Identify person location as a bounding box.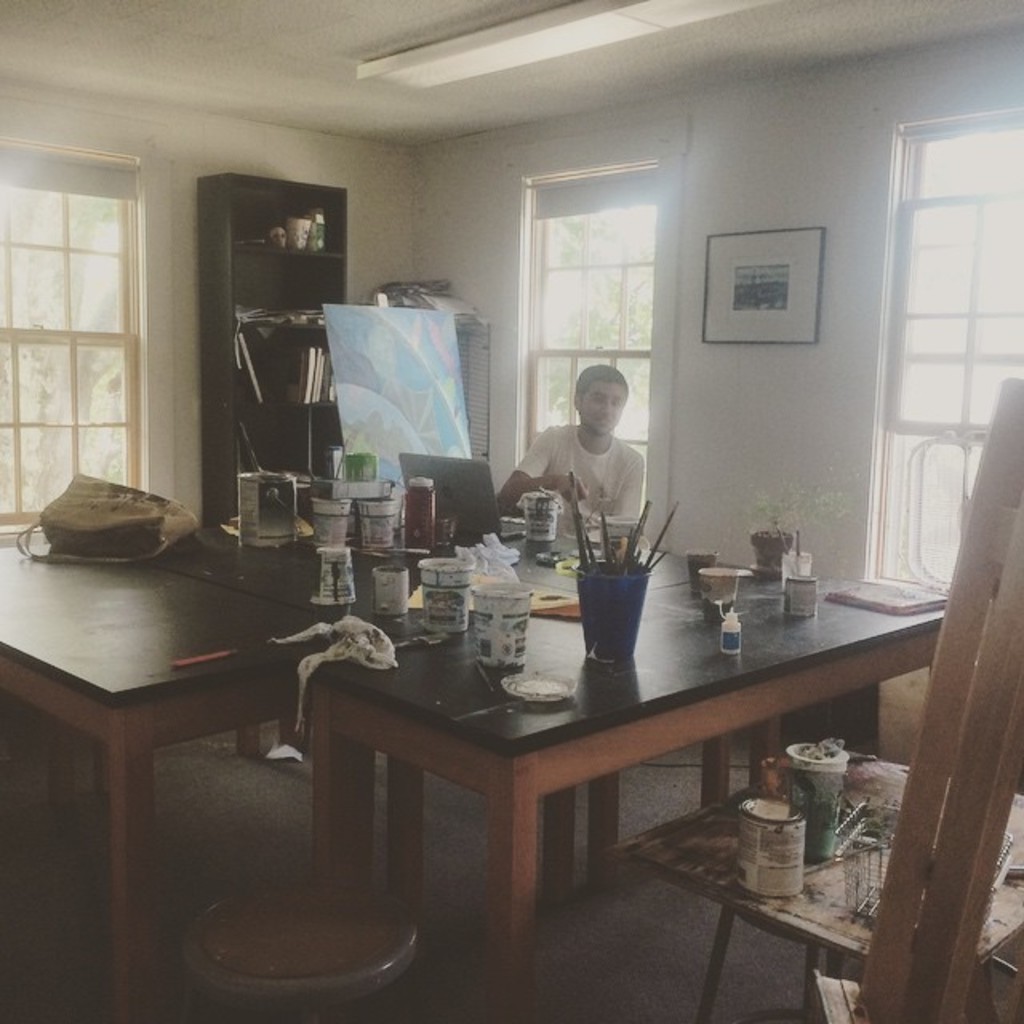
520, 350, 659, 581.
